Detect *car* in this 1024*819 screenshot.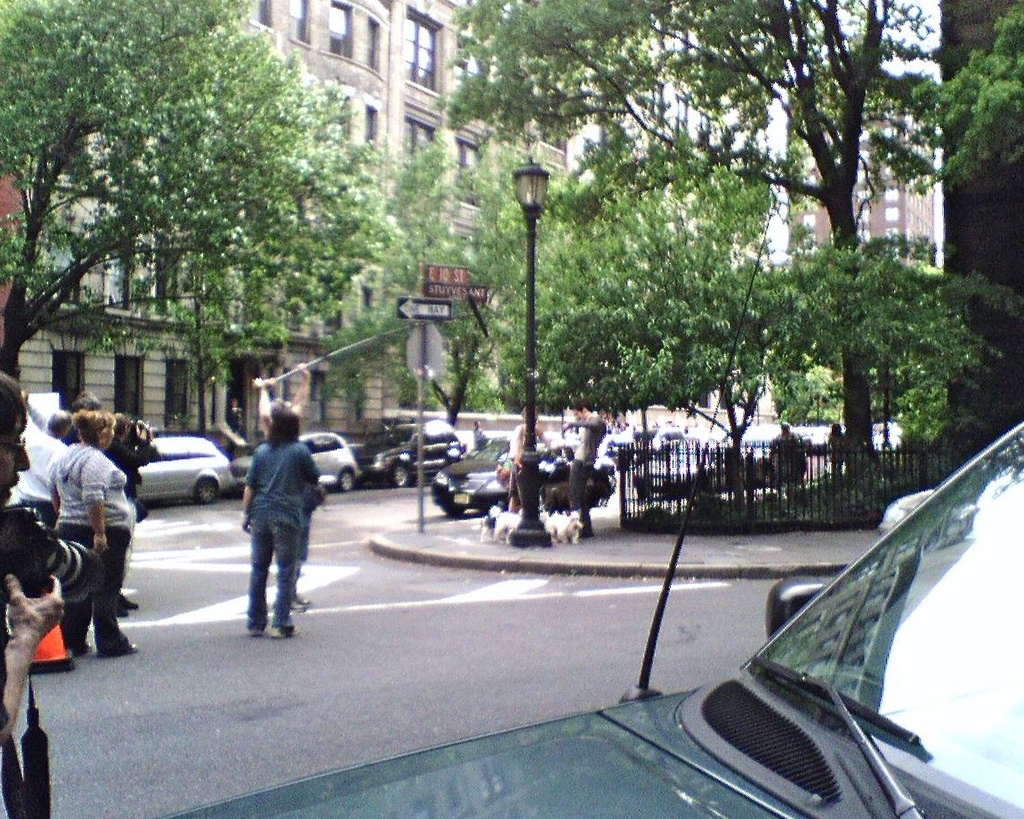
Detection: box=[352, 418, 466, 487].
